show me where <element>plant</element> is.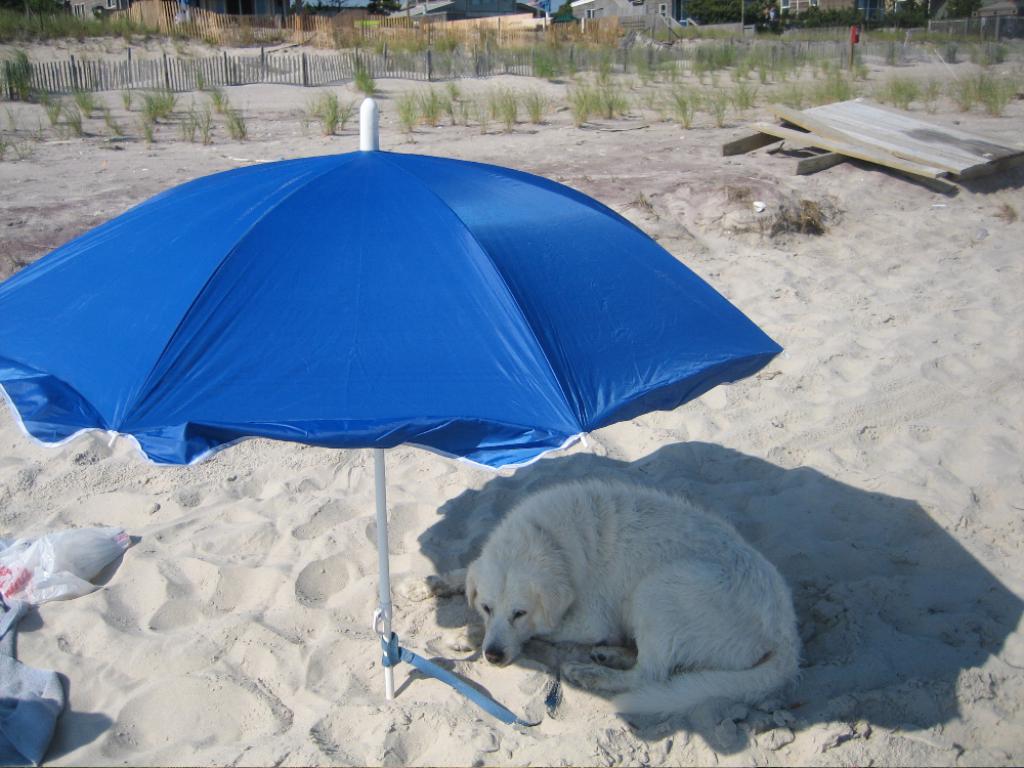
<element>plant</element> is at bbox(180, 109, 212, 146).
